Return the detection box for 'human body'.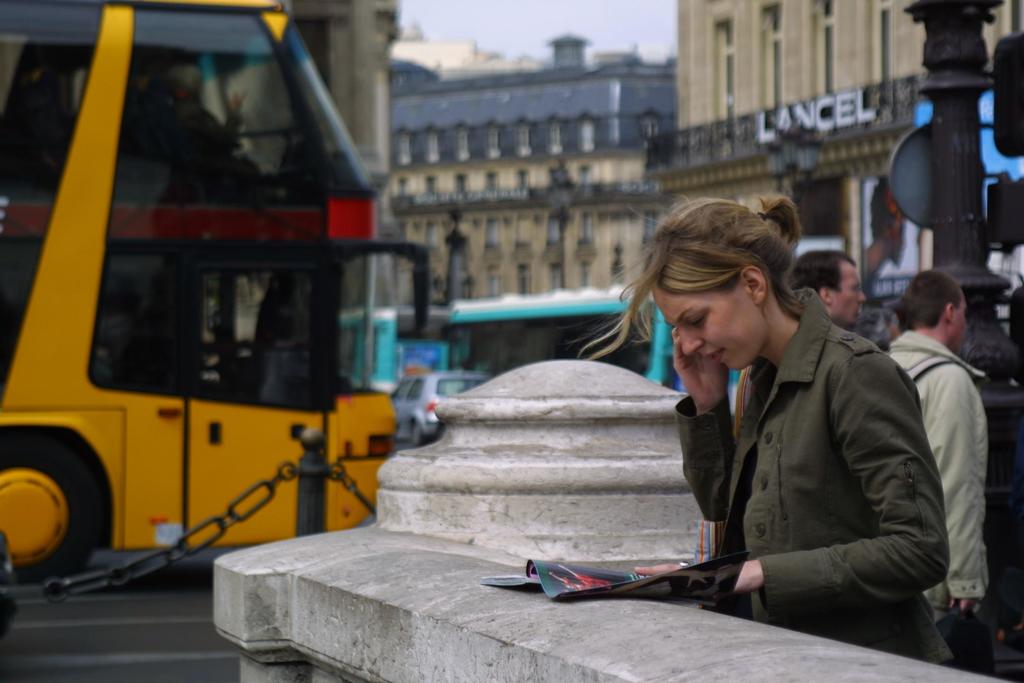
[left=665, top=286, right=961, bottom=672].
